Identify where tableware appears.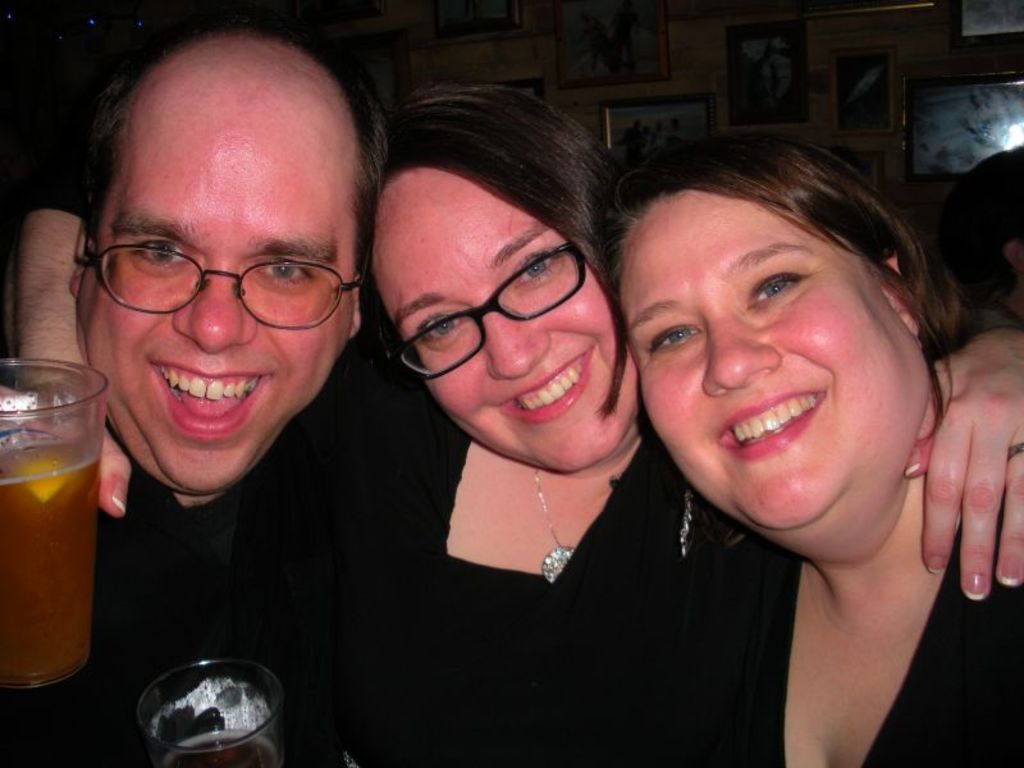
Appears at 0 357 111 698.
